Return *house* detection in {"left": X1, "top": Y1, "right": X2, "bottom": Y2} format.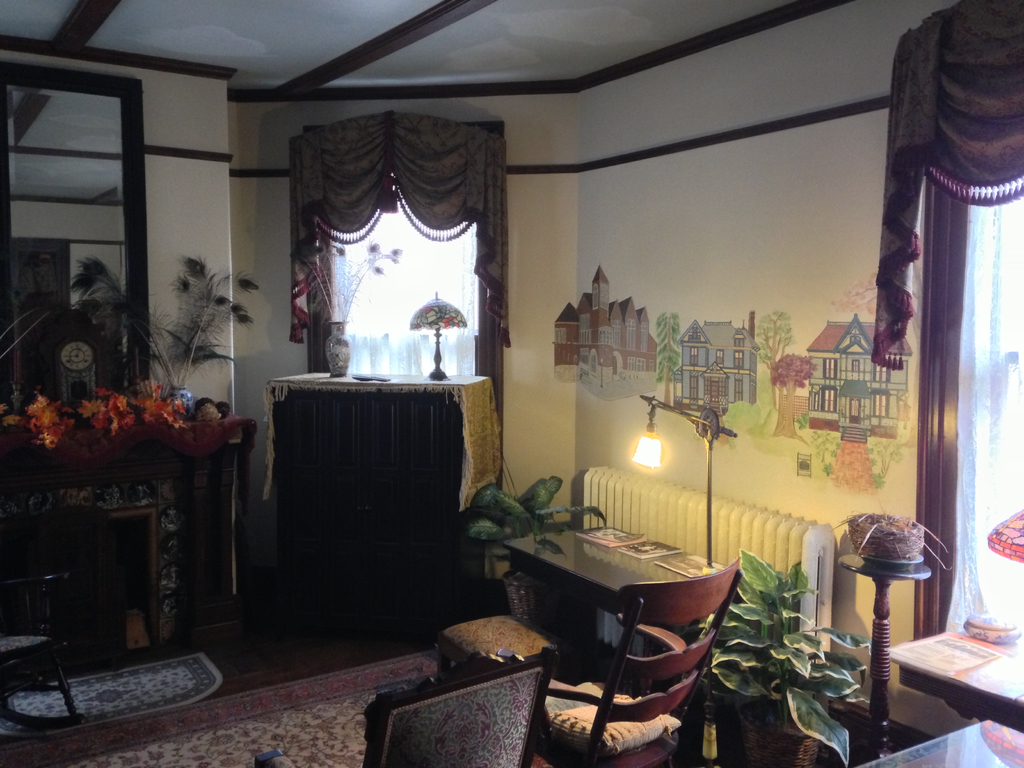
{"left": 2, "top": 0, "right": 1023, "bottom": 766}.
